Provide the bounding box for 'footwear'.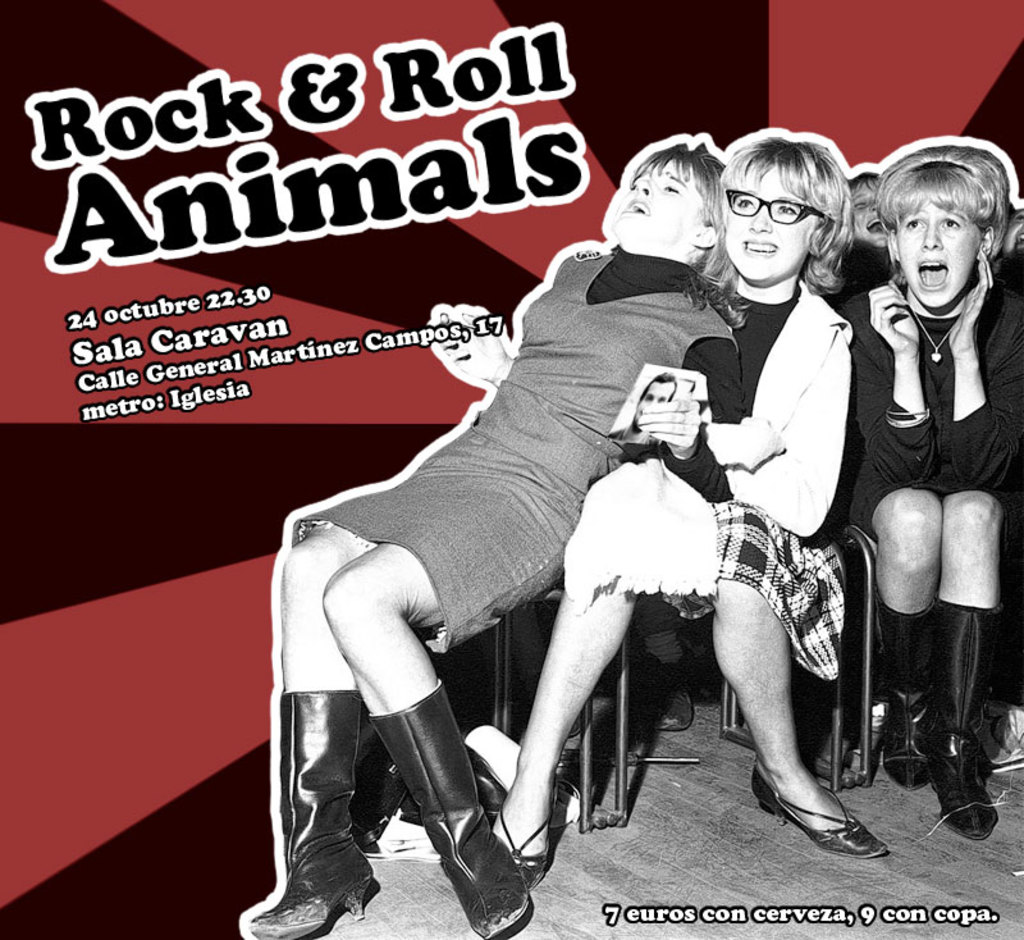
BBox(640, 653, 698, 727).
